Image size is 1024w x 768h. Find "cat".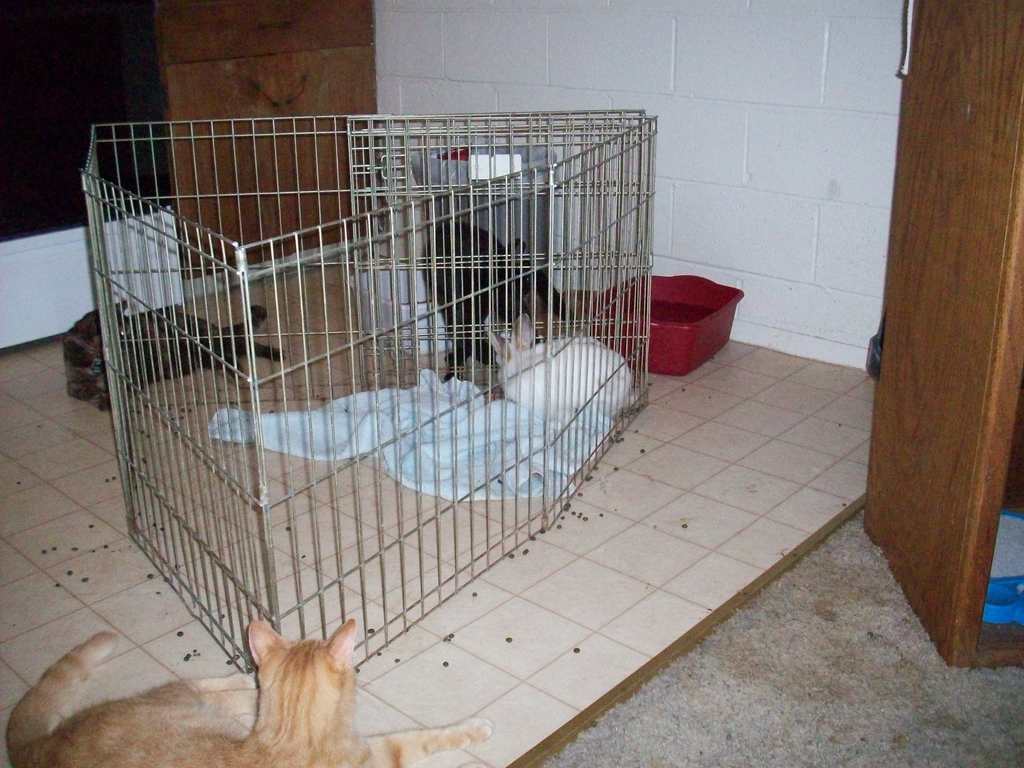
bbox(422, 214, 565, 378).
